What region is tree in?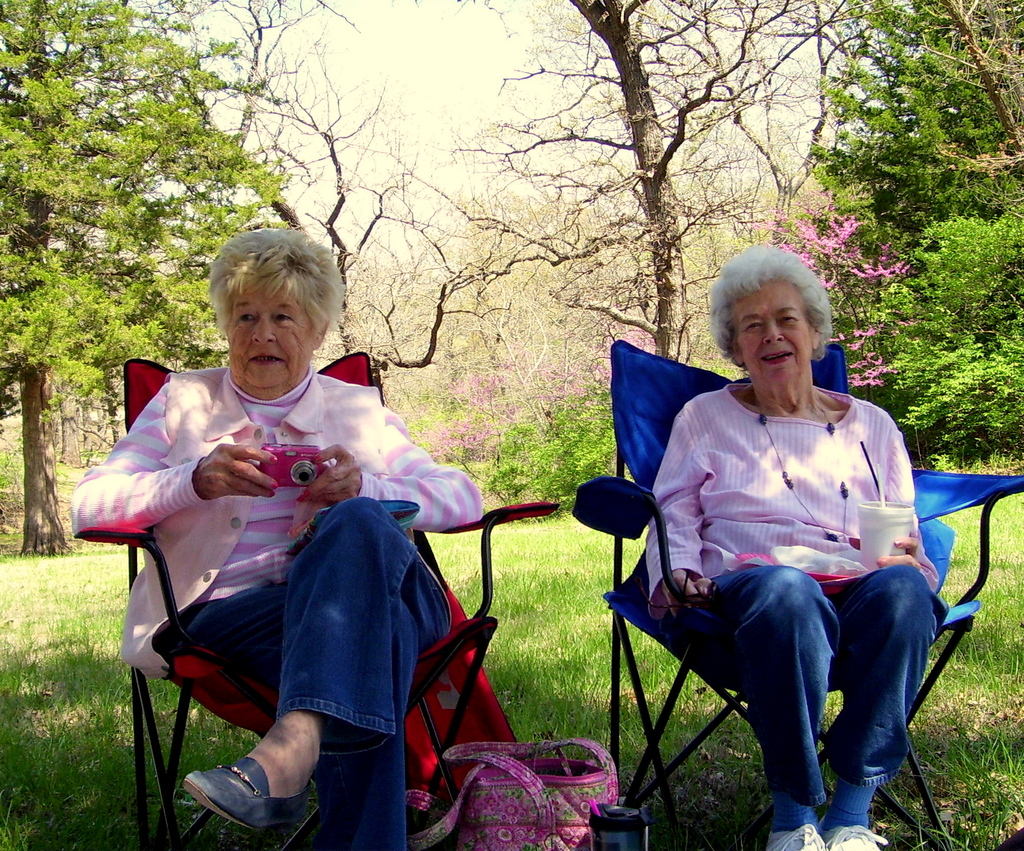
locate(0, 0, 383, 569).
